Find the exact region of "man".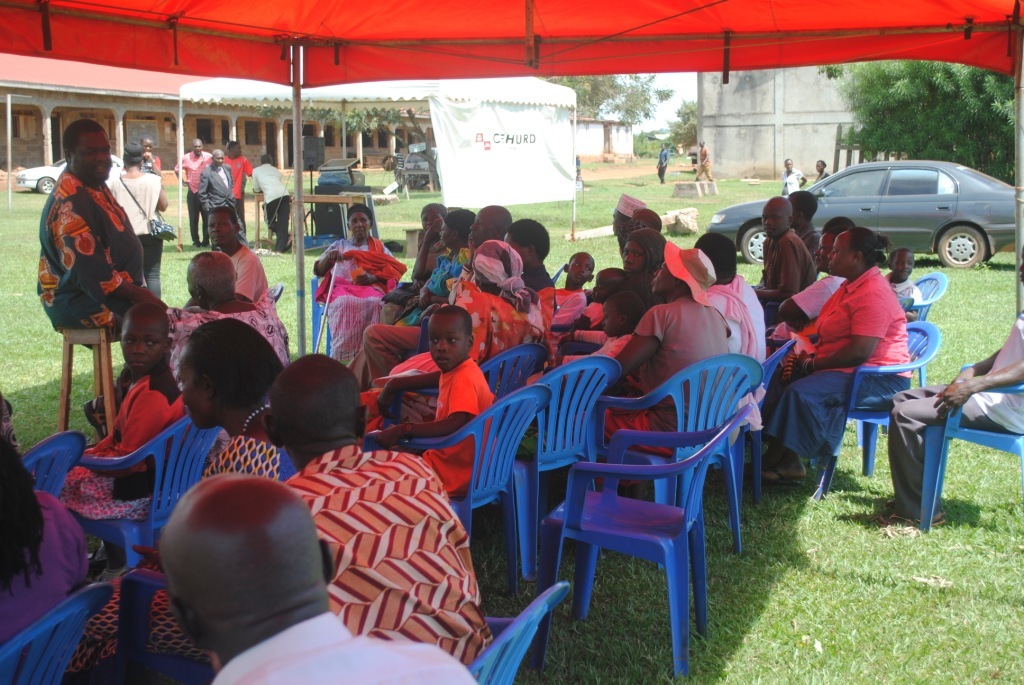
Exact region: [x1=197, y1=148, x2=249, y2=238].
